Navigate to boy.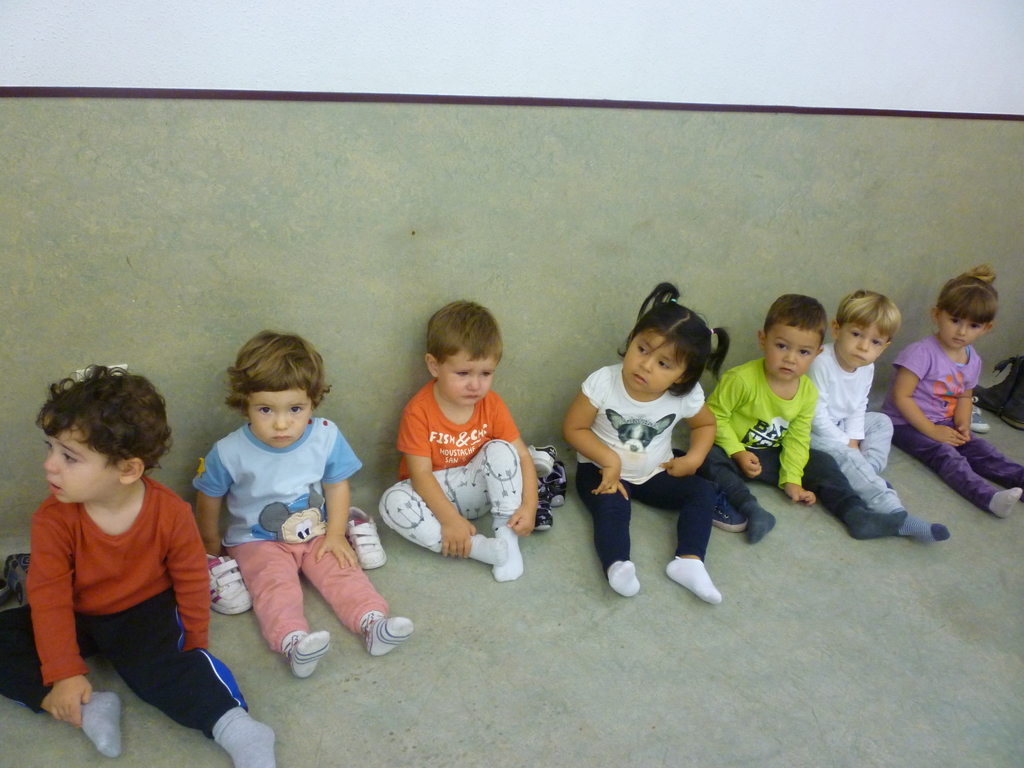
Navigation target: {"x1": 804, "y1": 282, "x2": 953, "y2": 537}.
